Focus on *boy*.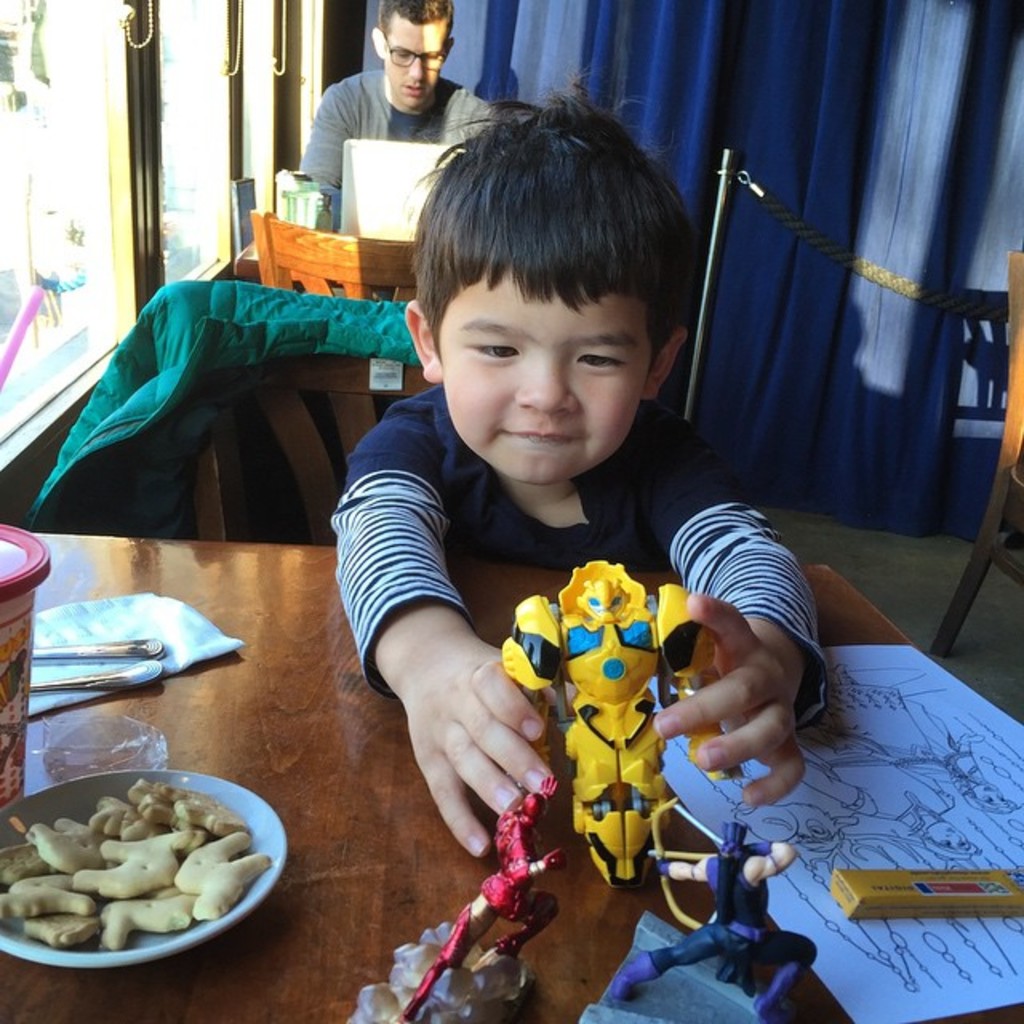
Focused at {"left": 330, "top": 70, "right": 835, "bottom": 861}.
